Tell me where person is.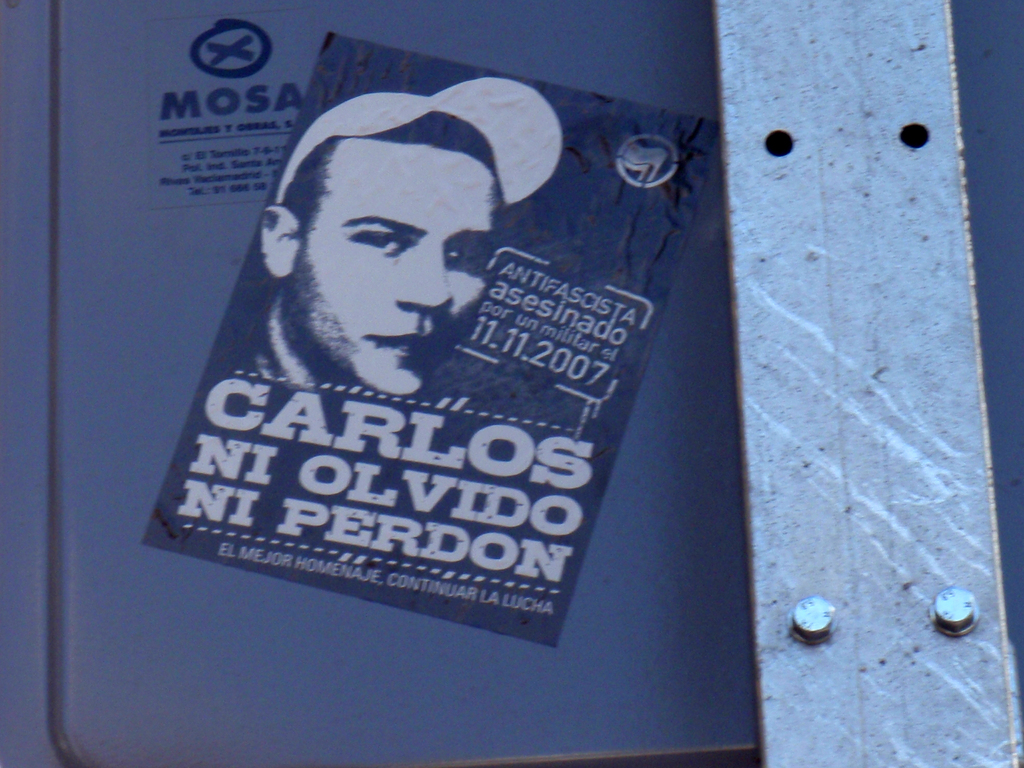
person is at (257, 89, 564, 409).
